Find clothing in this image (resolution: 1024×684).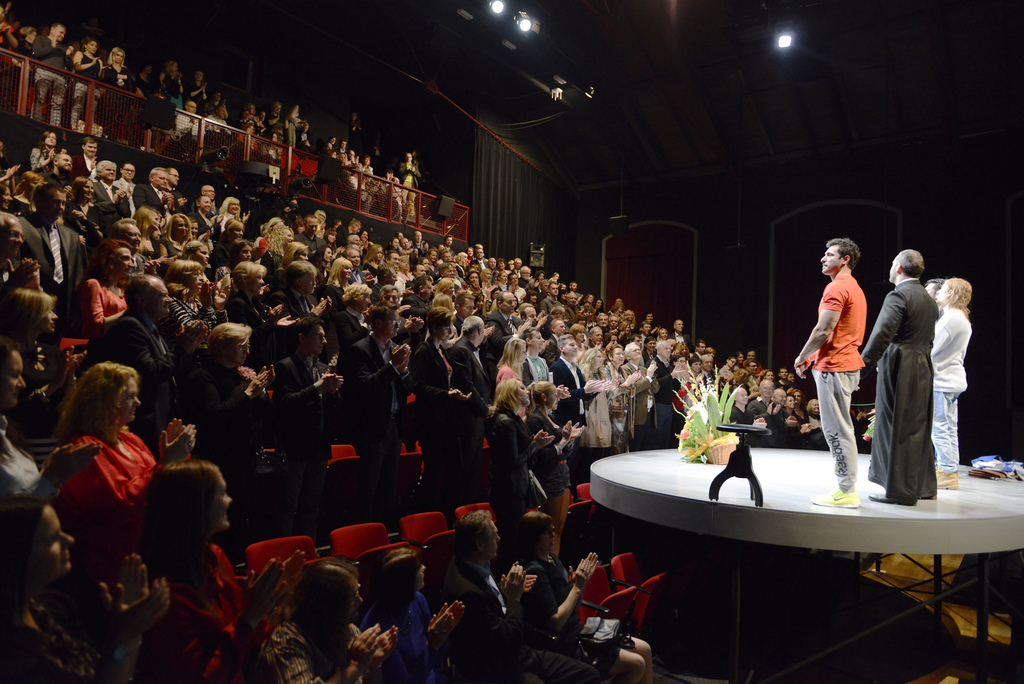
crop(401, 298, 429, 316).
